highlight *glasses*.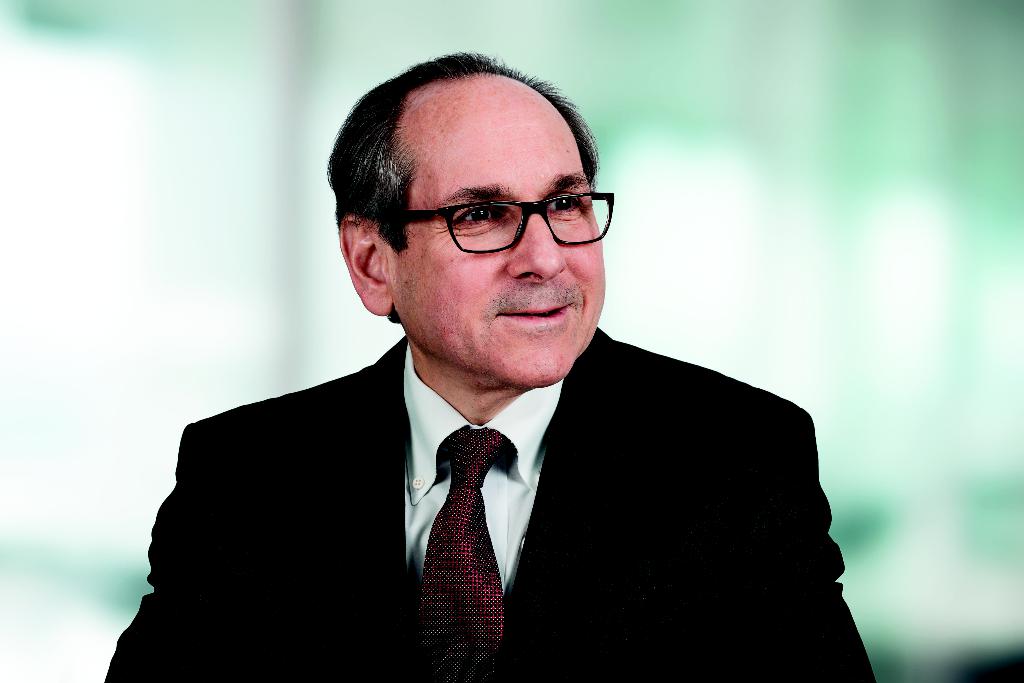
Highlighted region: Rect(372, 177, 608, 257).
